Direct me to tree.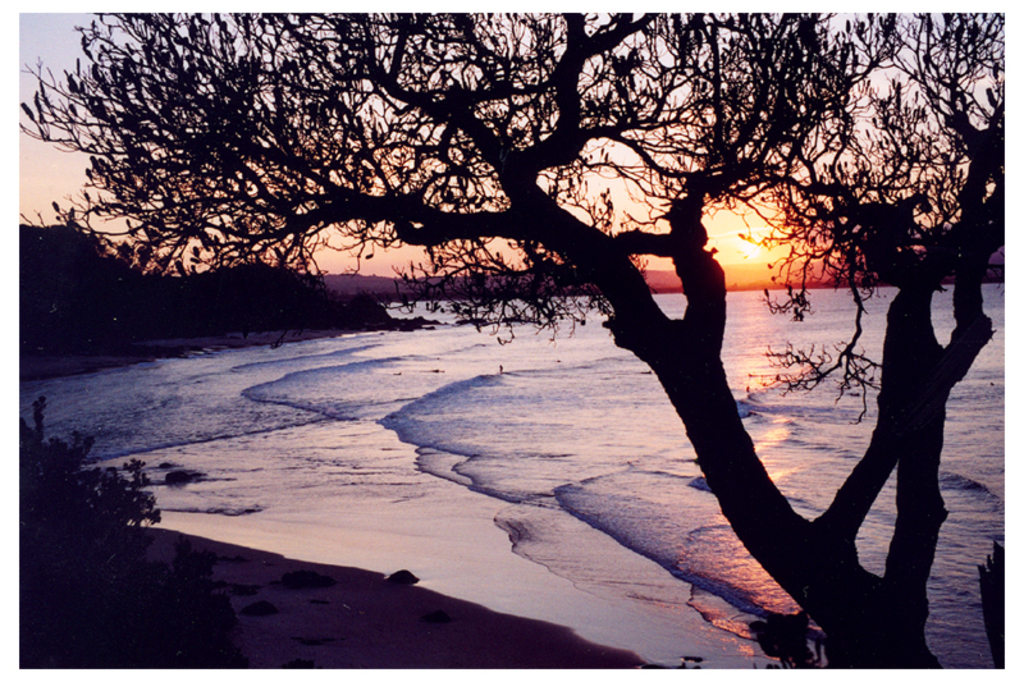
Direction: x1=18 y1=0 x2=1004 y2=660.
